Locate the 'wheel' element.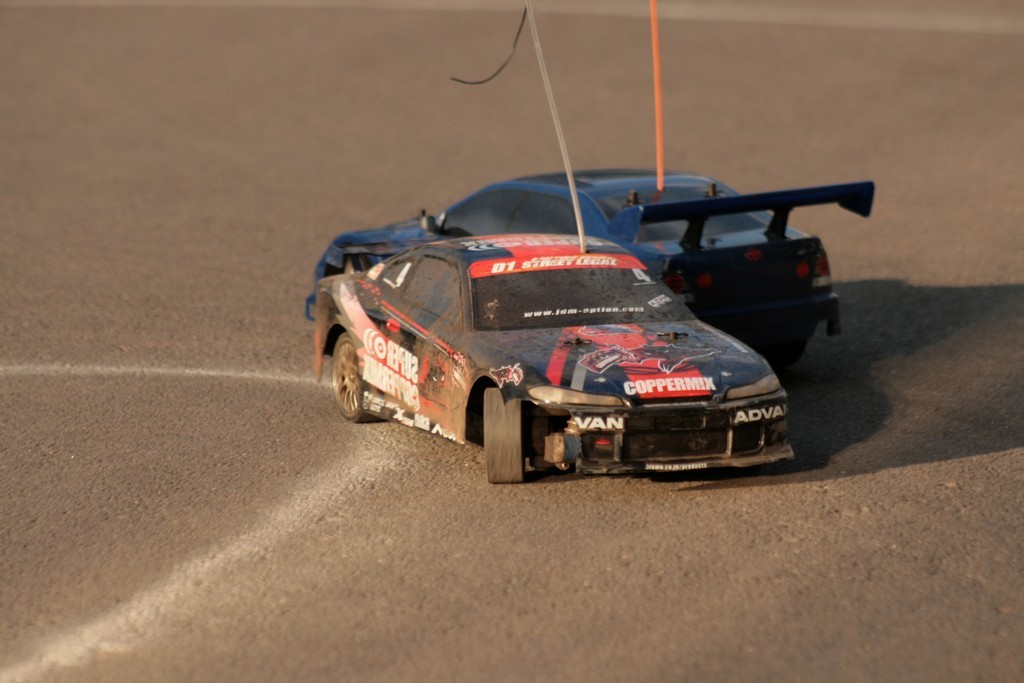
Element bbox: pyautogui.locateOnScreen(325, 329, 378, 420).
